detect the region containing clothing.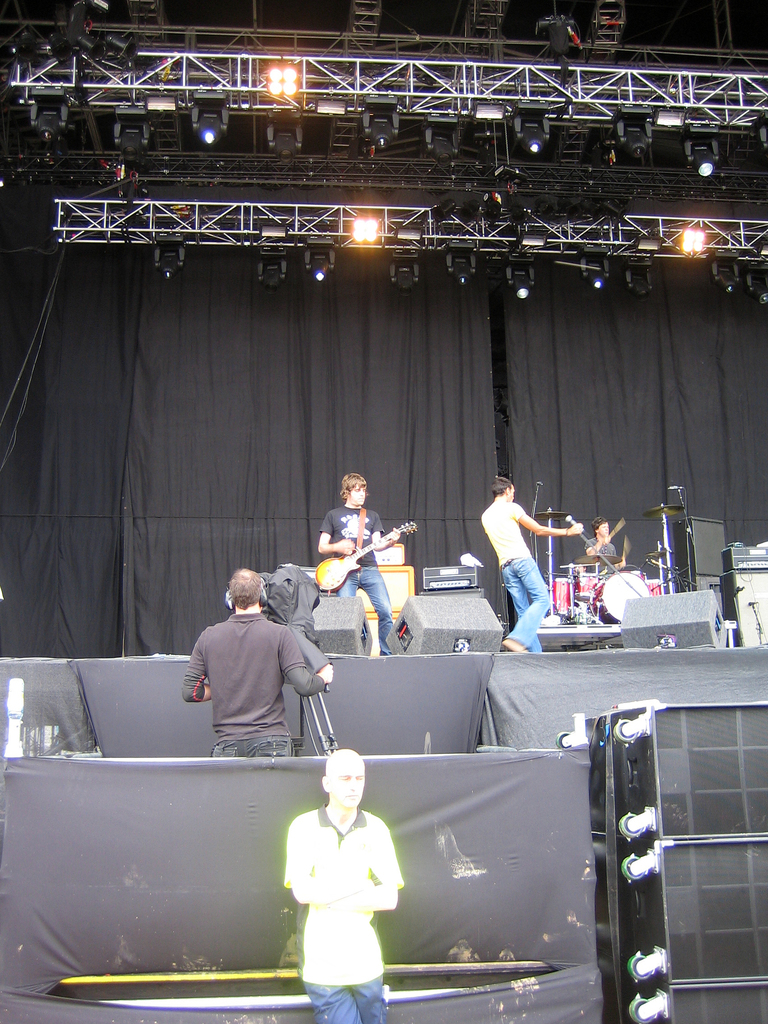
rect(477, 502, 550, 643).
